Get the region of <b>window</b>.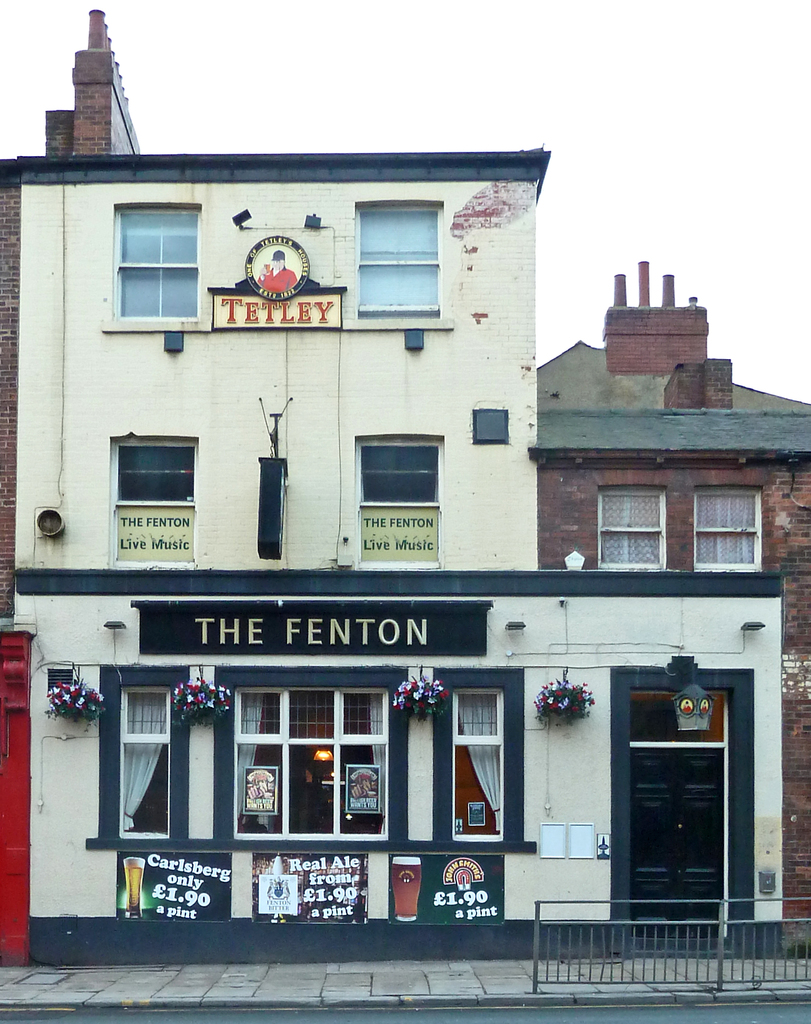
[left=124, top=680, right=170, bottom=844].
